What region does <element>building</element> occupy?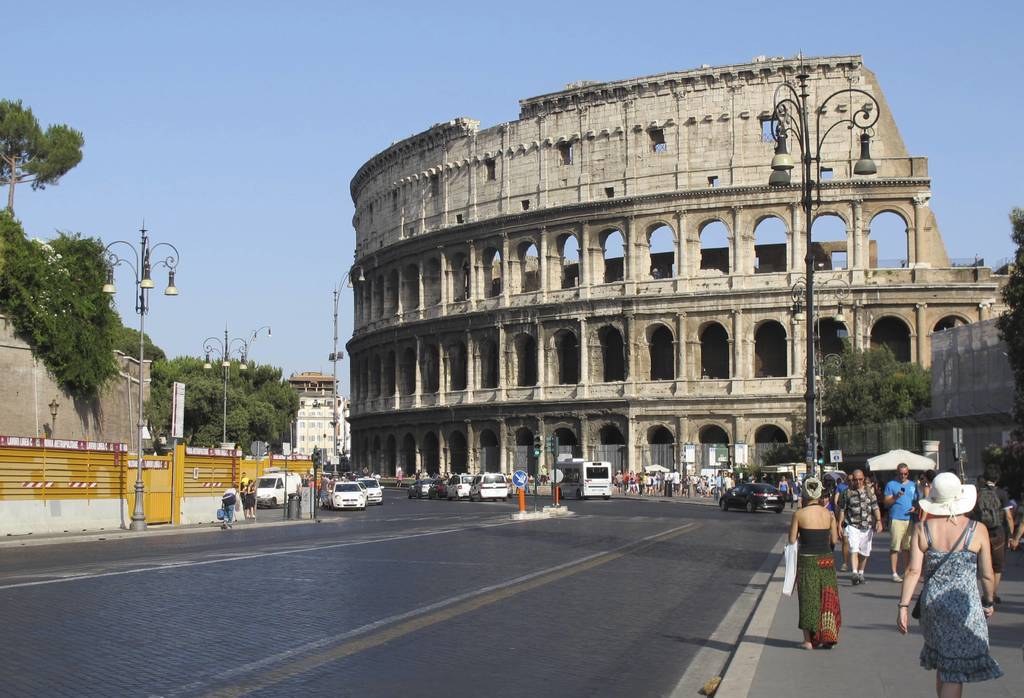
x1=291 y1=372 x2=344 y2=474.
